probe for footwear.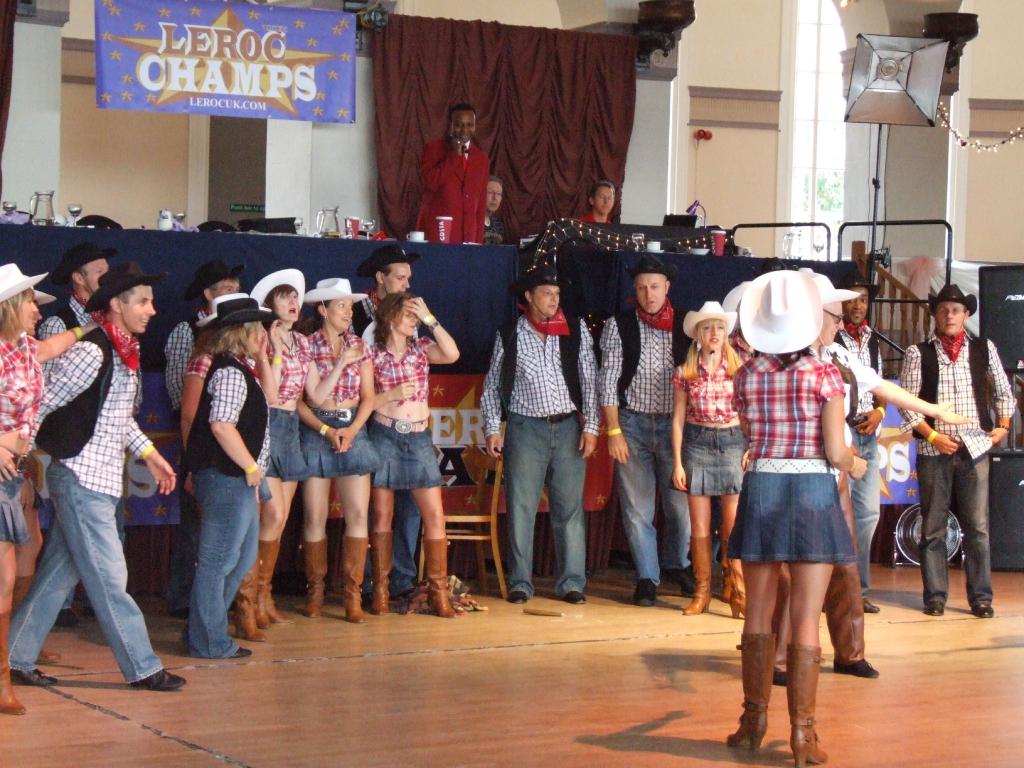
Probe result: 632:582:660:605.
